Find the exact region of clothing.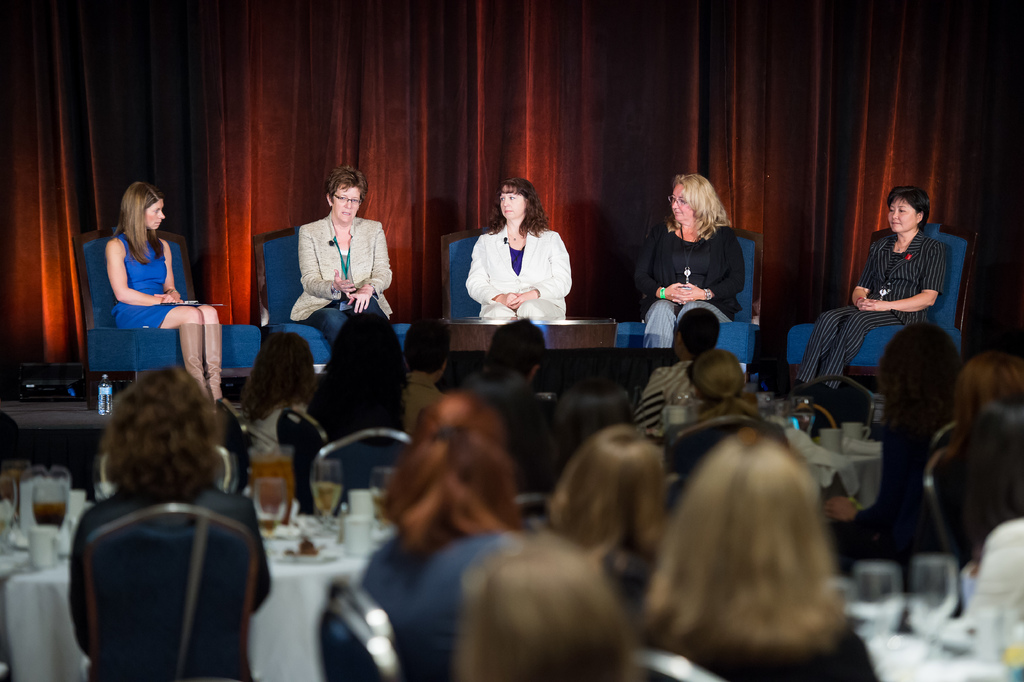
Exact region: select_region(286, 207, 397, 347).
